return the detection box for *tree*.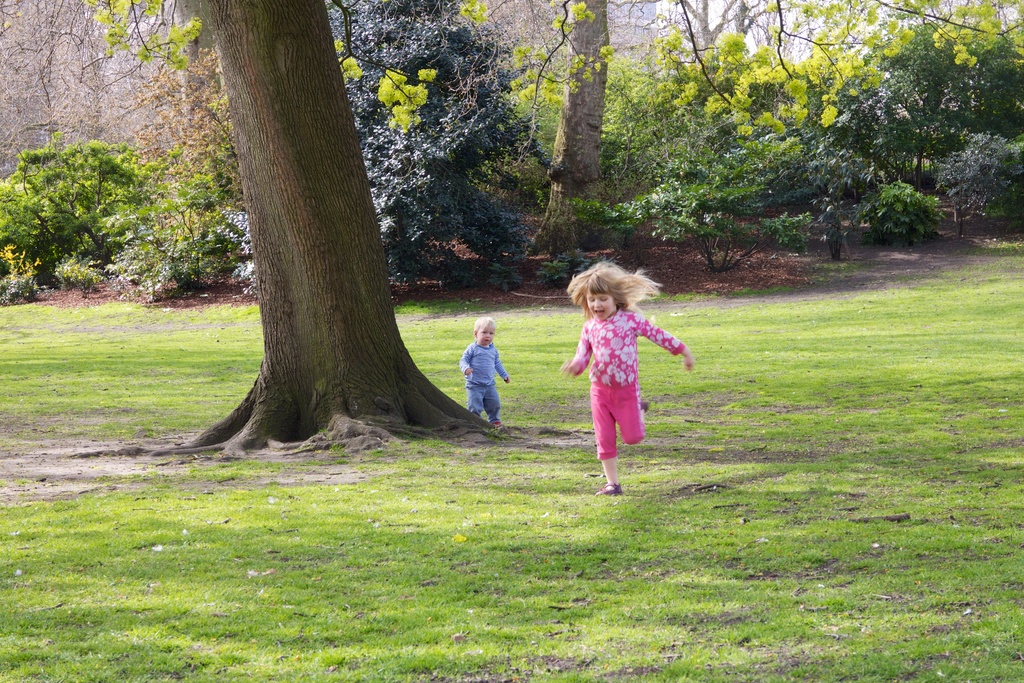
[325, 0, 575, 306].
